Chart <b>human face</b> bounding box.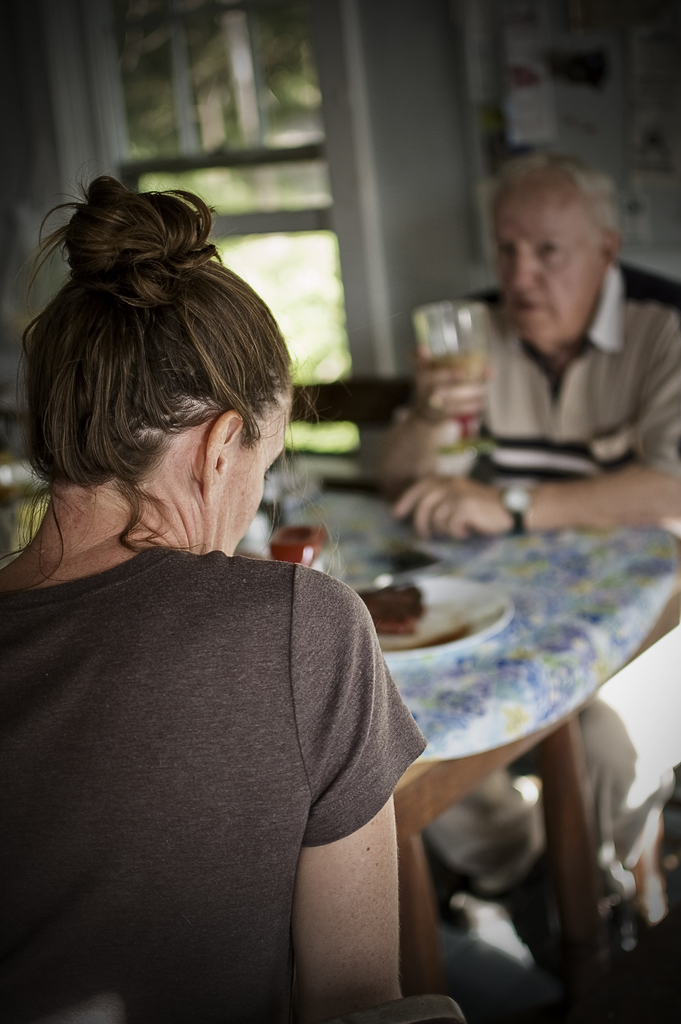
Charted: [left=209, top=384, right=287, bottom=547].
